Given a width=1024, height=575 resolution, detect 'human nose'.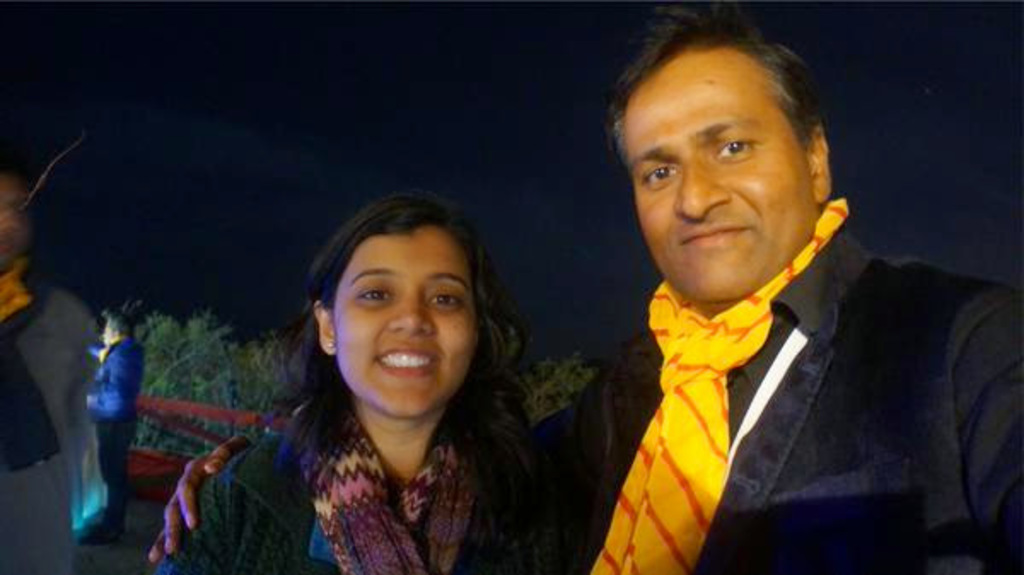
382/292/437/340.
